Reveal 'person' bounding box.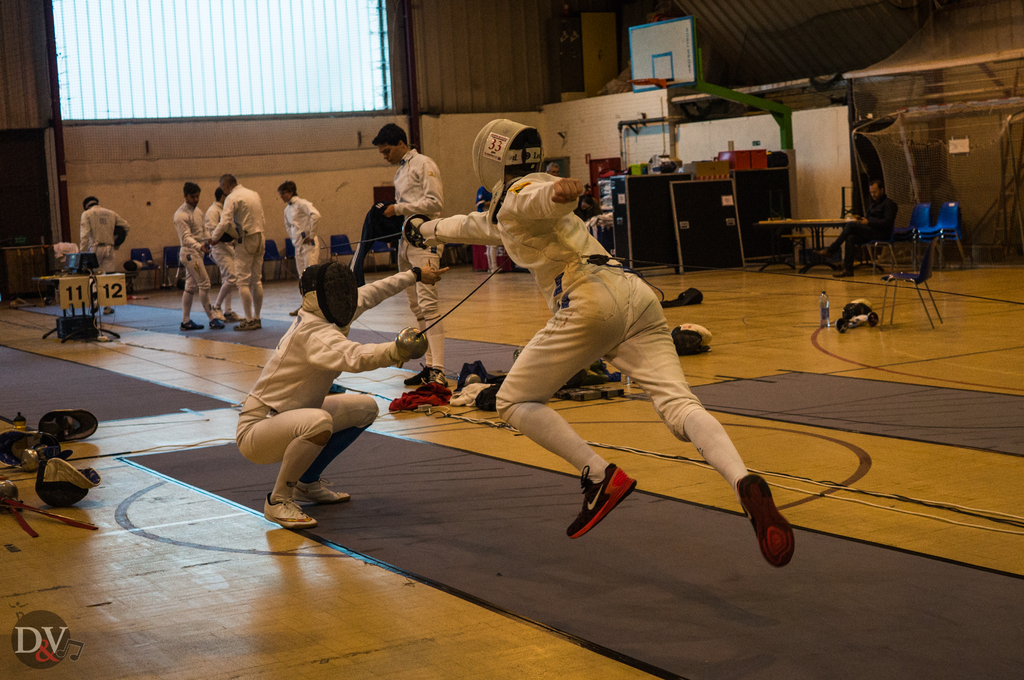
Revealed: 79 195 129 316.
